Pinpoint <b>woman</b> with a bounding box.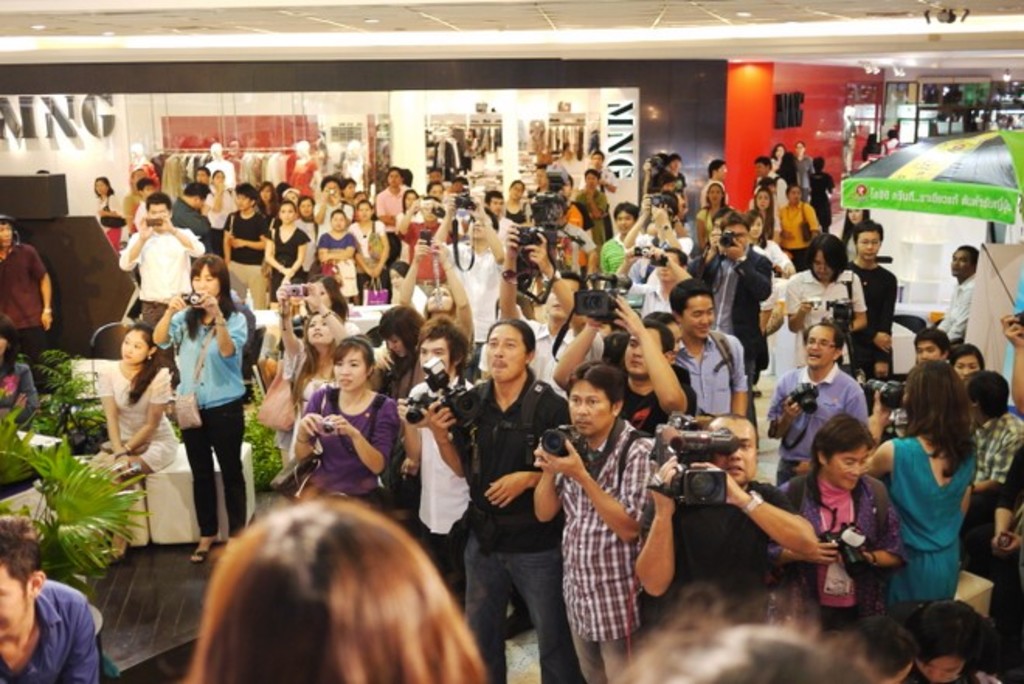
[x1=754, y1=185, x2=780, y2=244].
